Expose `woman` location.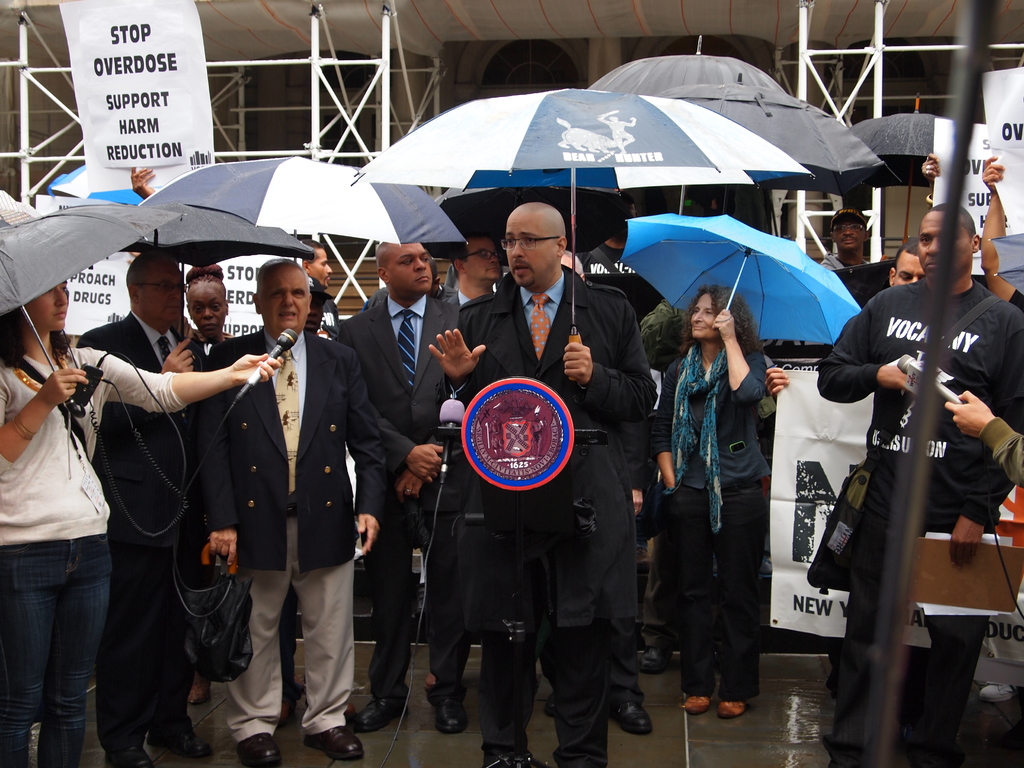
Exposed at bbox(188, 261, 242, 364).
